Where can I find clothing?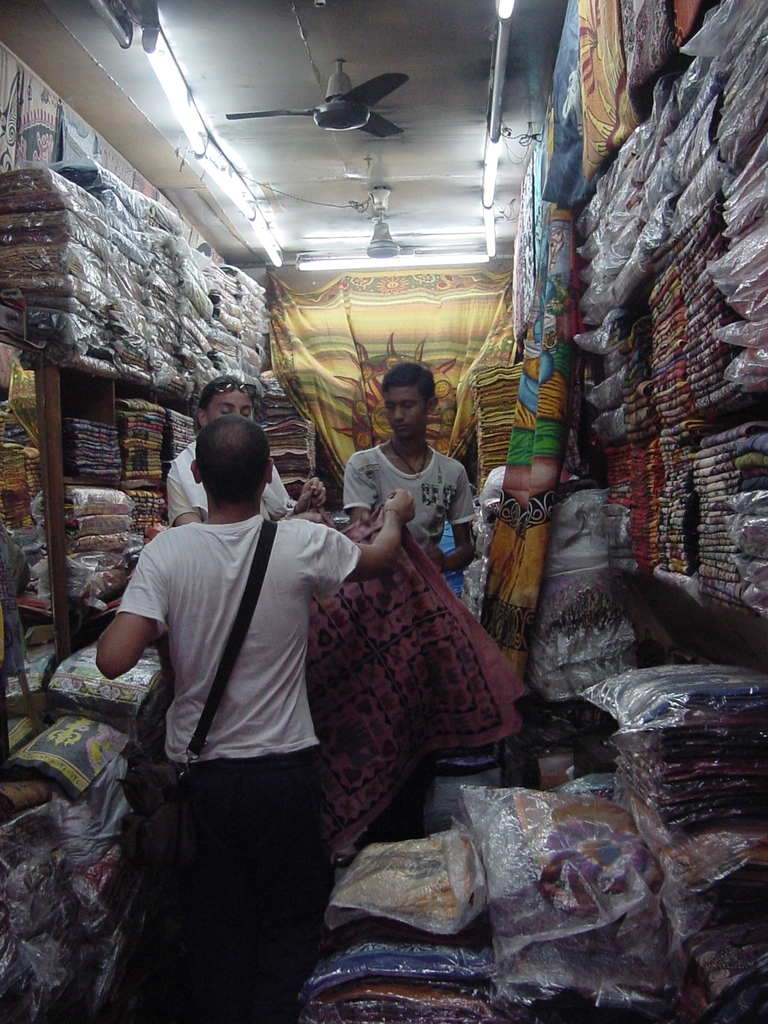
You can find it at (159, 439, 309, 535).
